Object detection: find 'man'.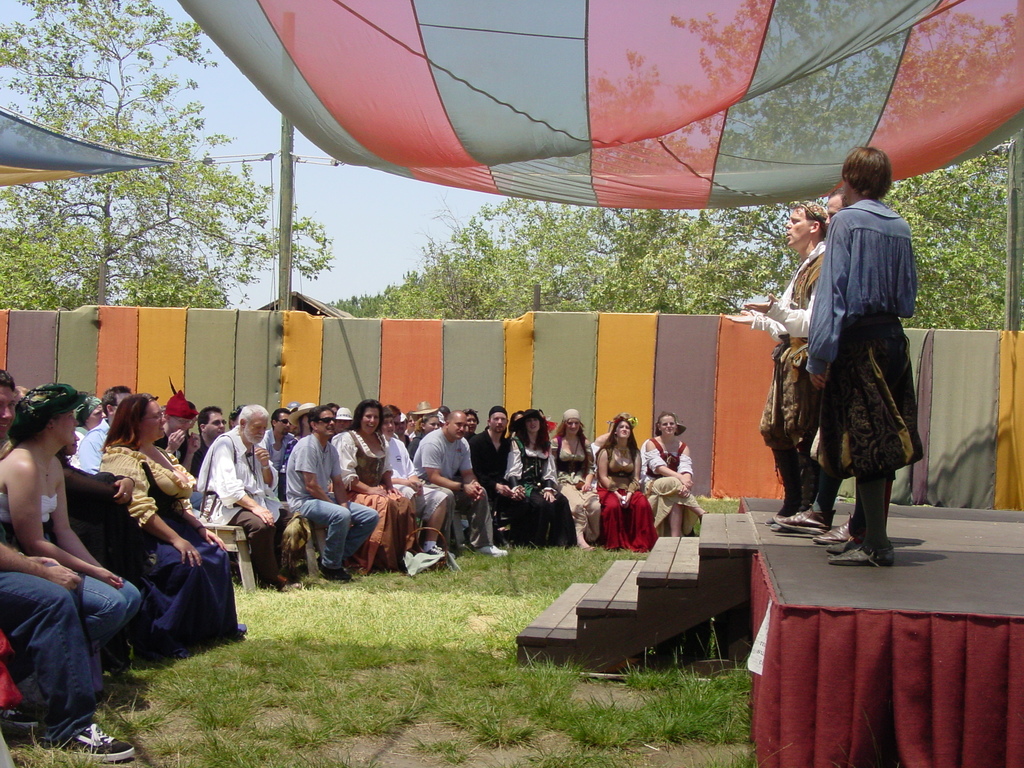
locate(175, 413, 268, 591).
